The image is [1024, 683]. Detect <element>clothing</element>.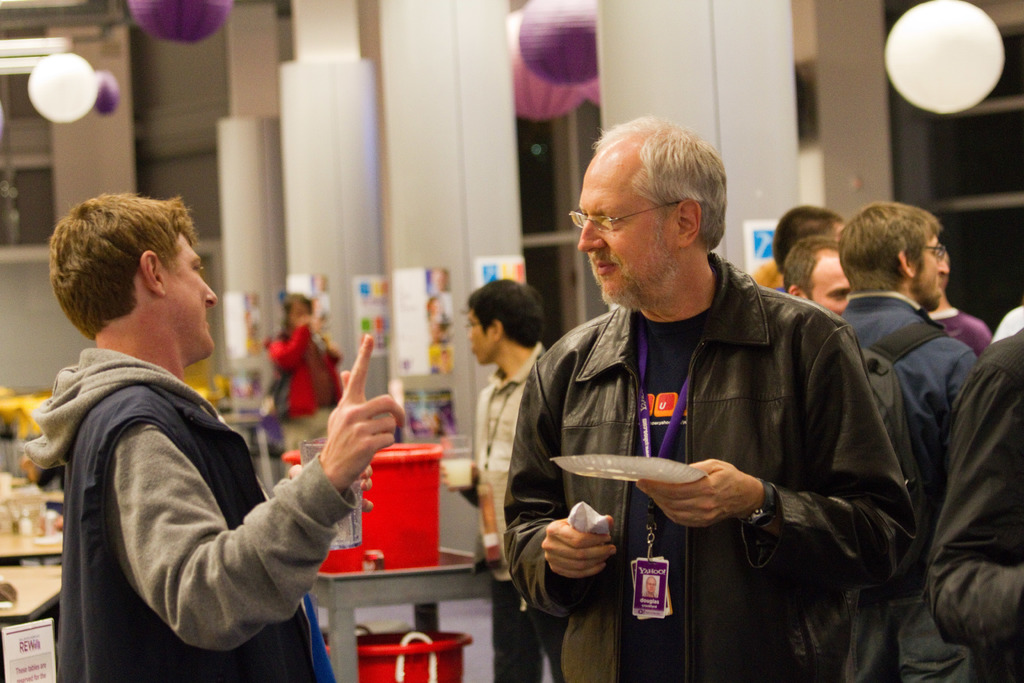
Detection: box=[270, 320, 340, 423].
